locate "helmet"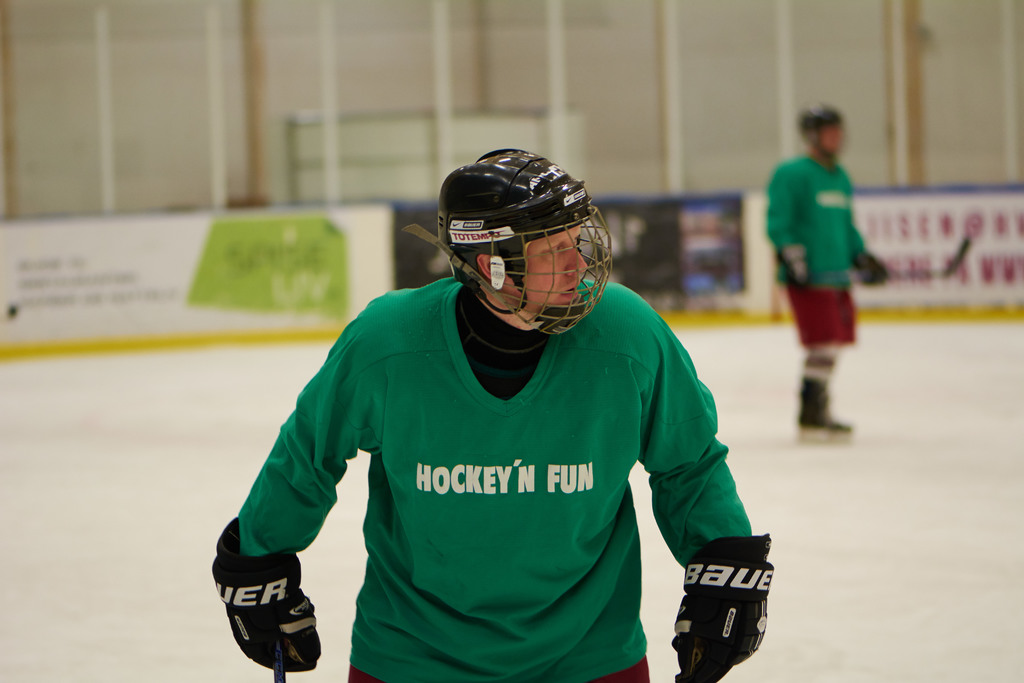
rect(433, 157, 614, 349)
